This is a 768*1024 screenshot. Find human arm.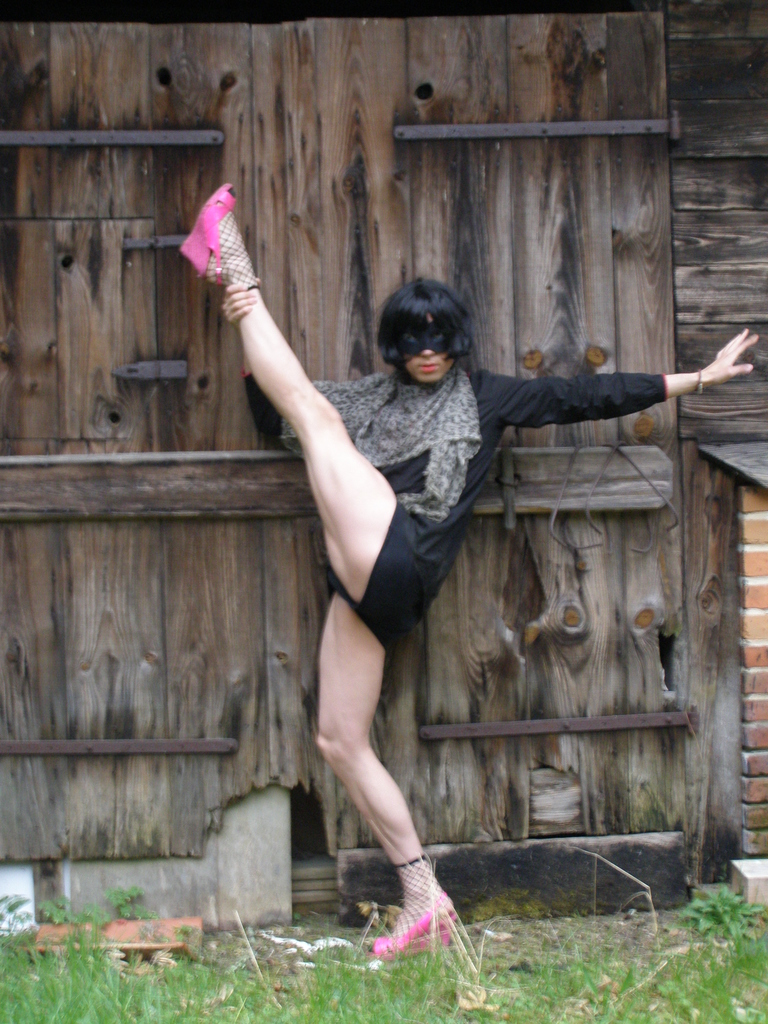
Bounding box: x1=243, y1=270, x2=380, y2=462.
